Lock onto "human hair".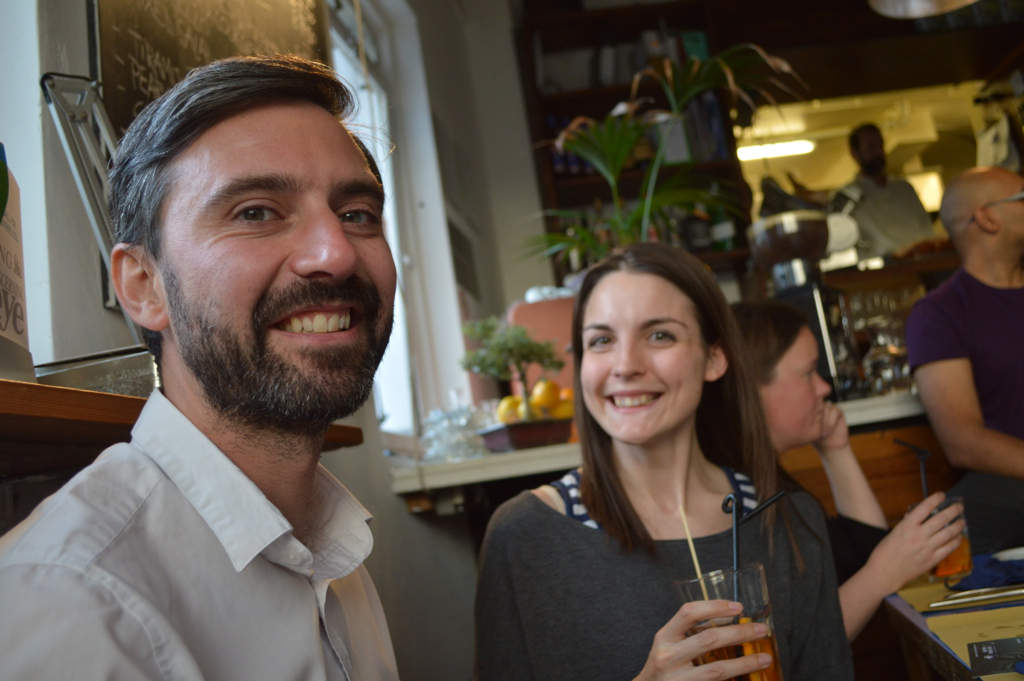
Locked: BBox(725, 301, 814, 392).
